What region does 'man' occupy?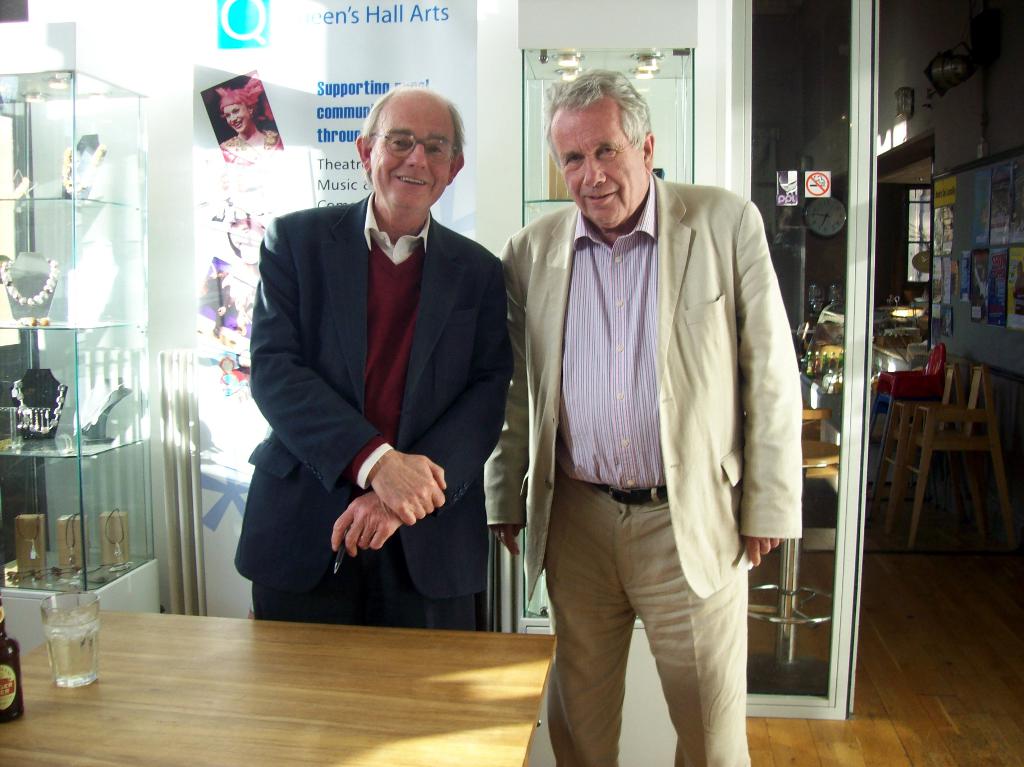
select_region(237, 79, 503, 635).
